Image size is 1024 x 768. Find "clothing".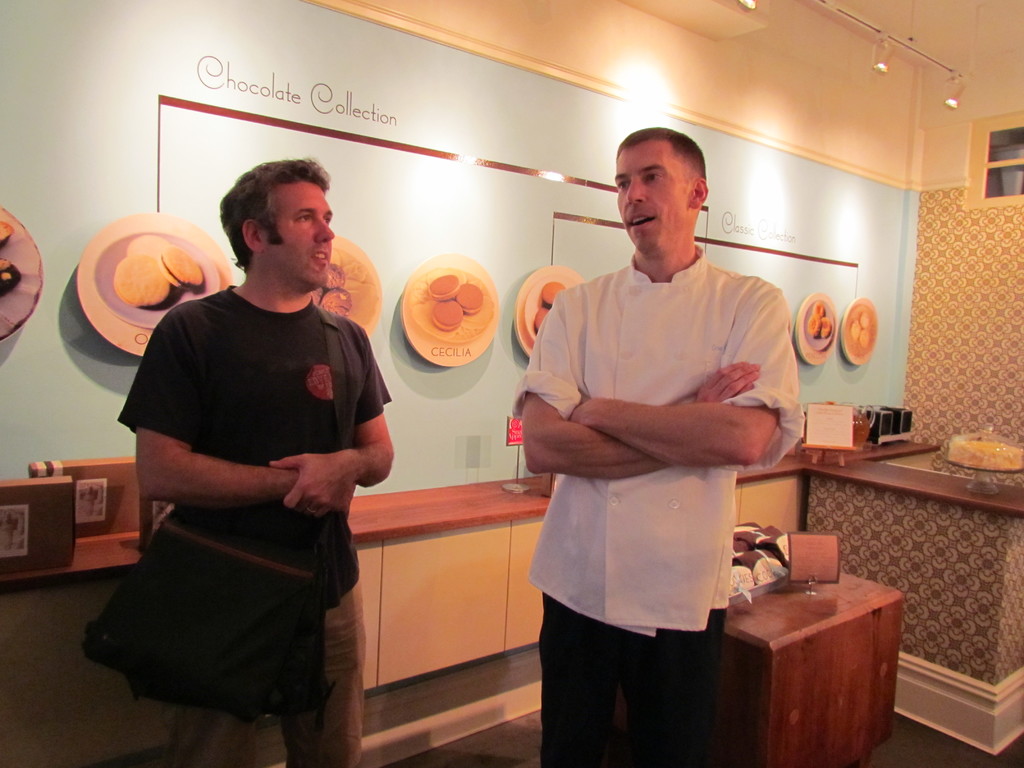
<bbox>106, 209, 387, 733</bbox>.
